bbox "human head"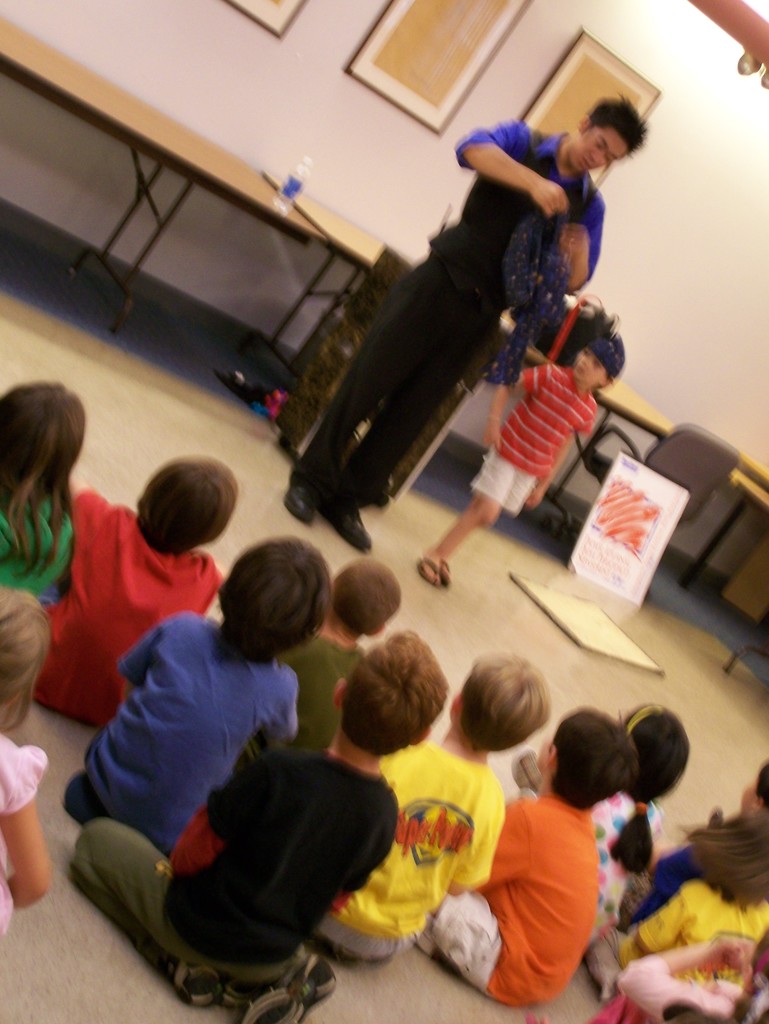
(625,698,685,801)
